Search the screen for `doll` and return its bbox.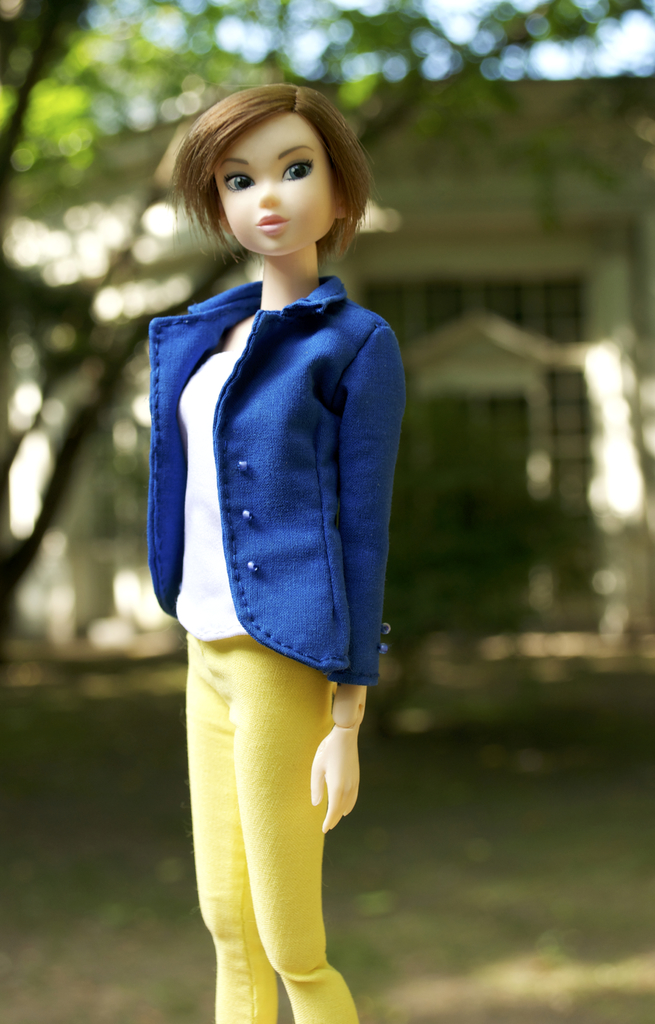
Found: BBox(114, 55, 415, 938).
